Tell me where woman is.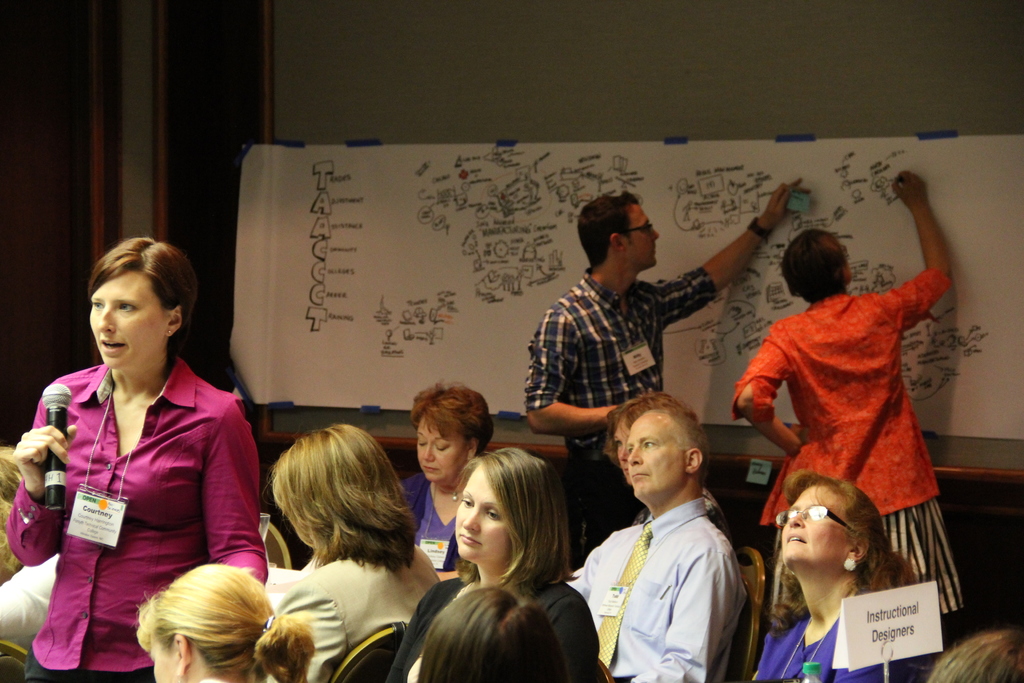
woman is at 730,172,967,626.
